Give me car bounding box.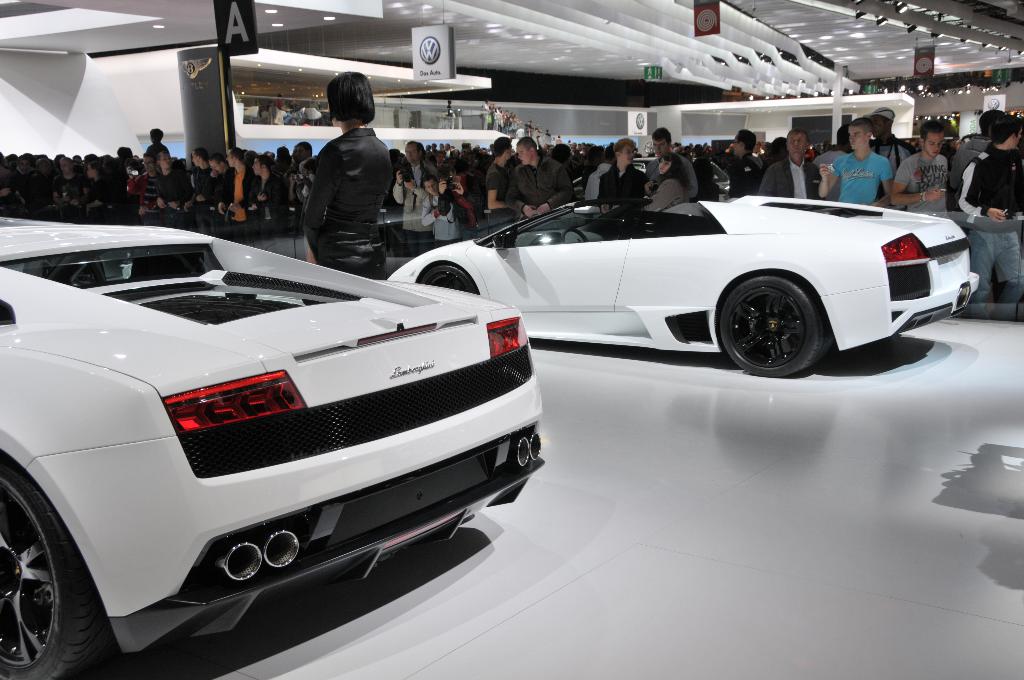
<box>0,204,525,645</box>.
